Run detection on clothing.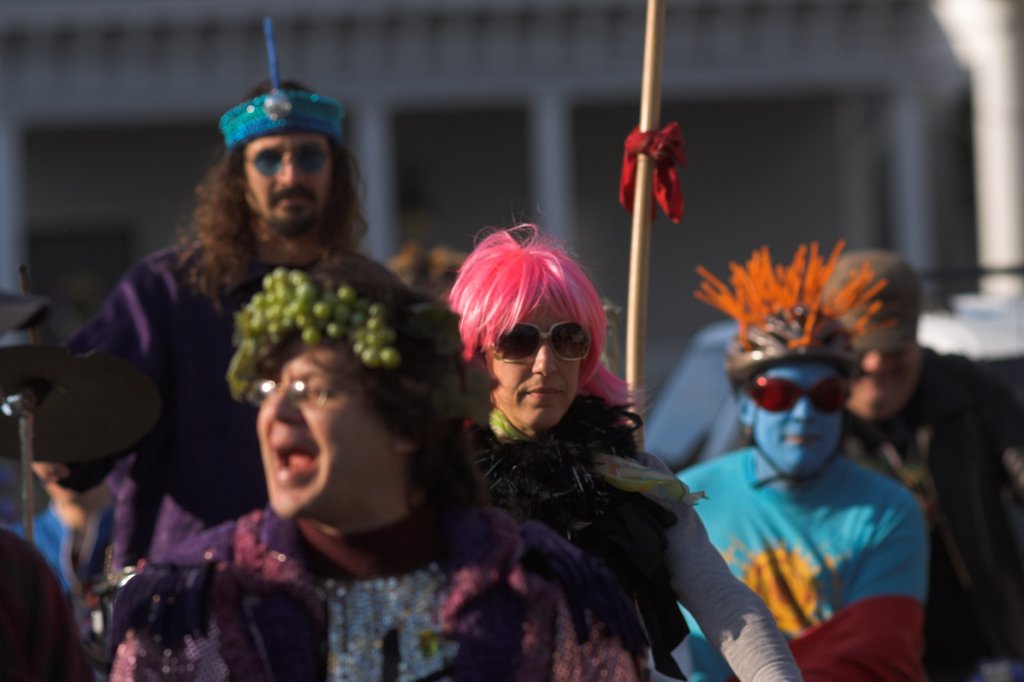
Result: <bbox>9, 503, 71, 596</bbox>.
